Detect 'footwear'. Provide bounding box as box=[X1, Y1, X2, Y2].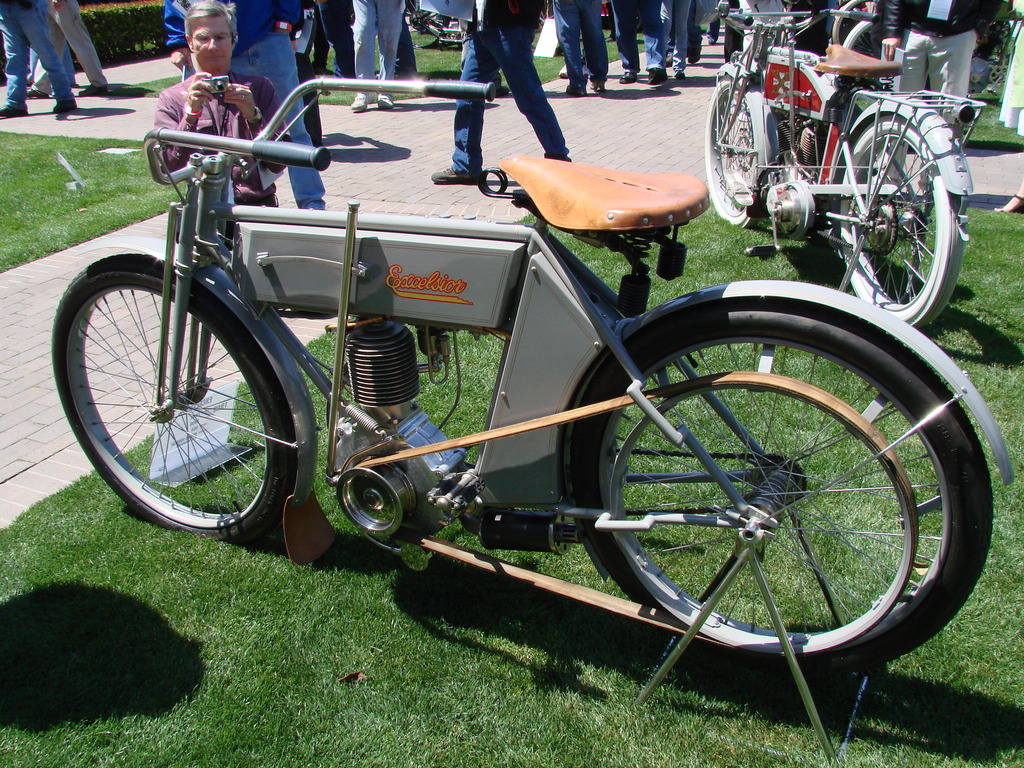
box=[431, 168, 486, 187].
